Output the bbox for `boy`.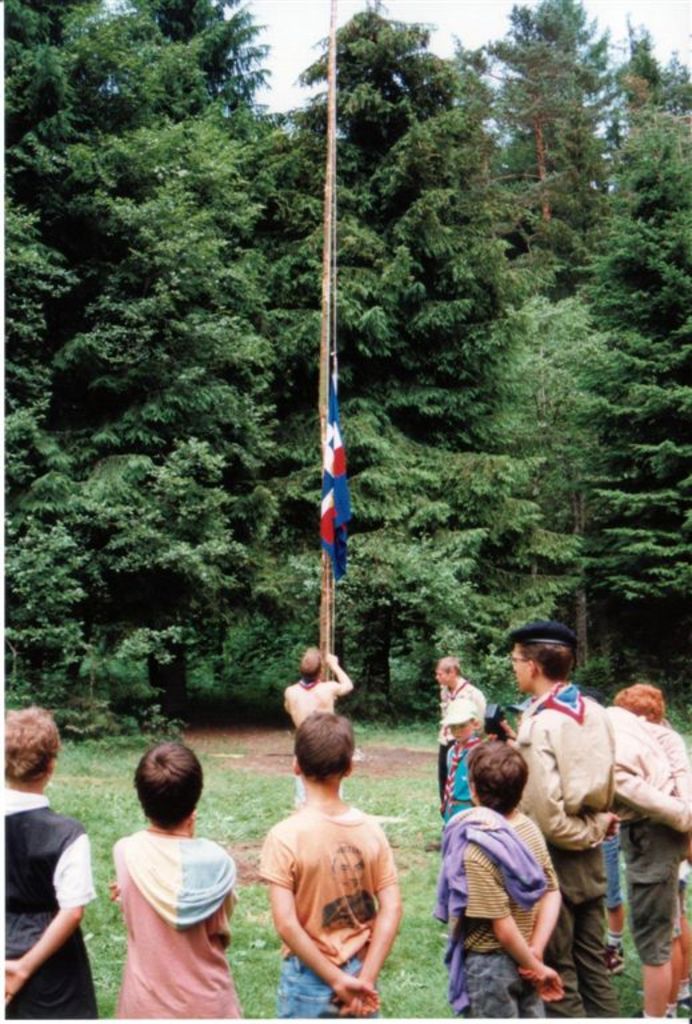
[252, 715, 399, 1020].
